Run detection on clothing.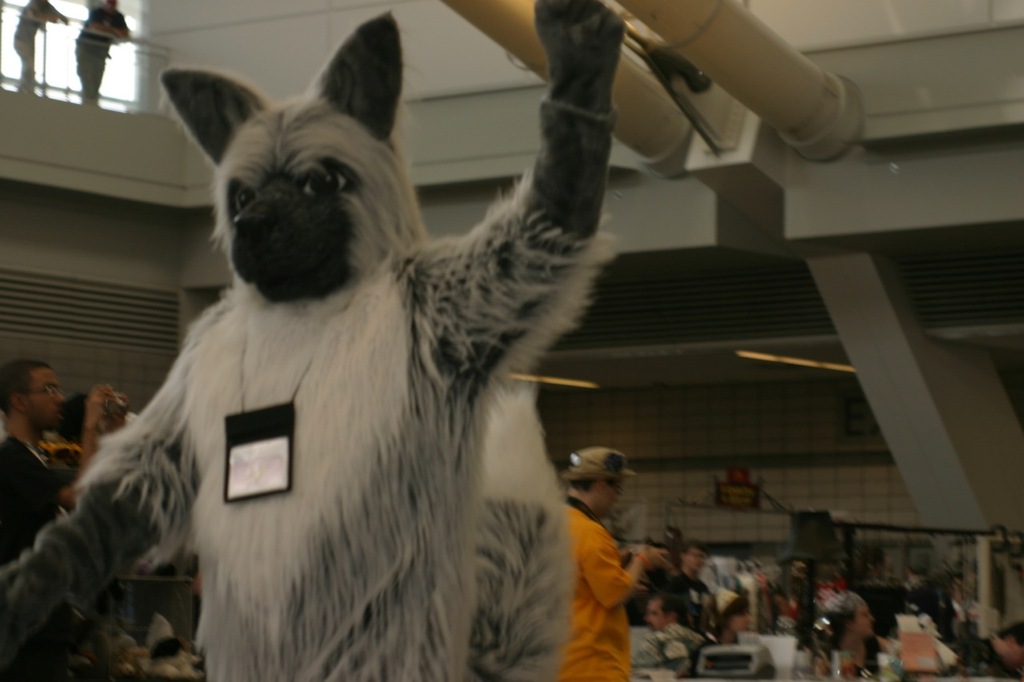
Result: 658 572 713 636.
